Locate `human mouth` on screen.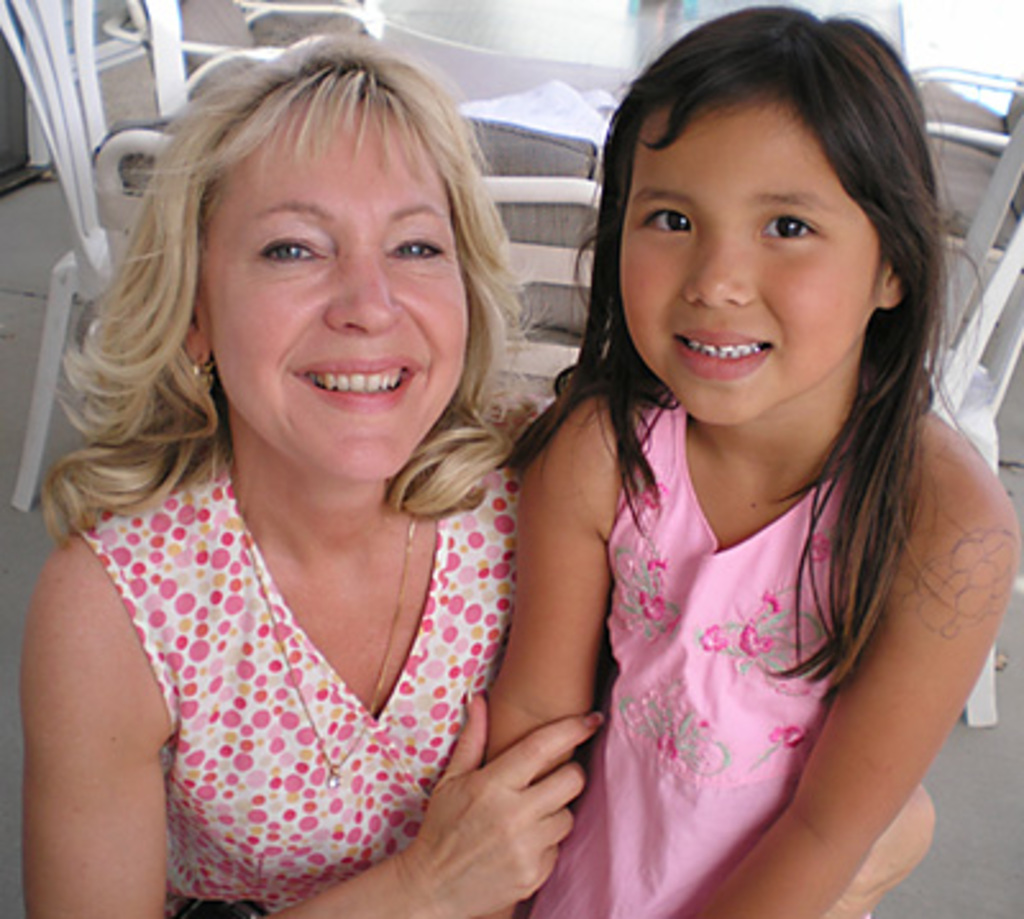
On screen at Rect(297, 356, 412, 407).
